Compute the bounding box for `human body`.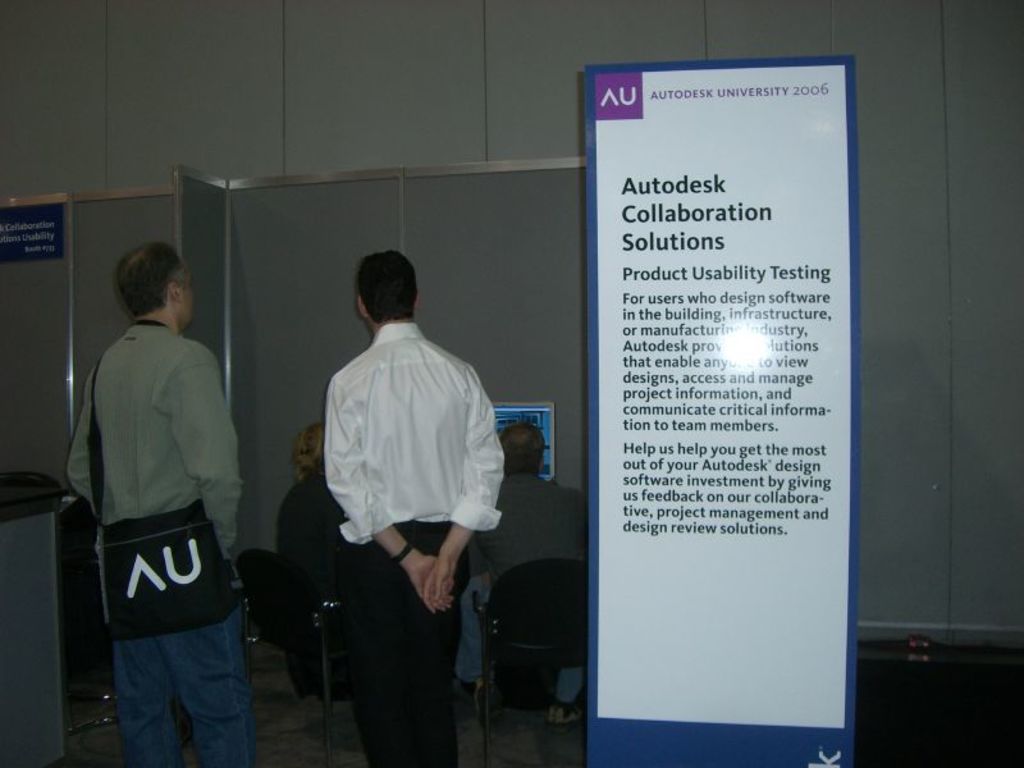
[x1=456, y1=422, x2=593, y2=727].
